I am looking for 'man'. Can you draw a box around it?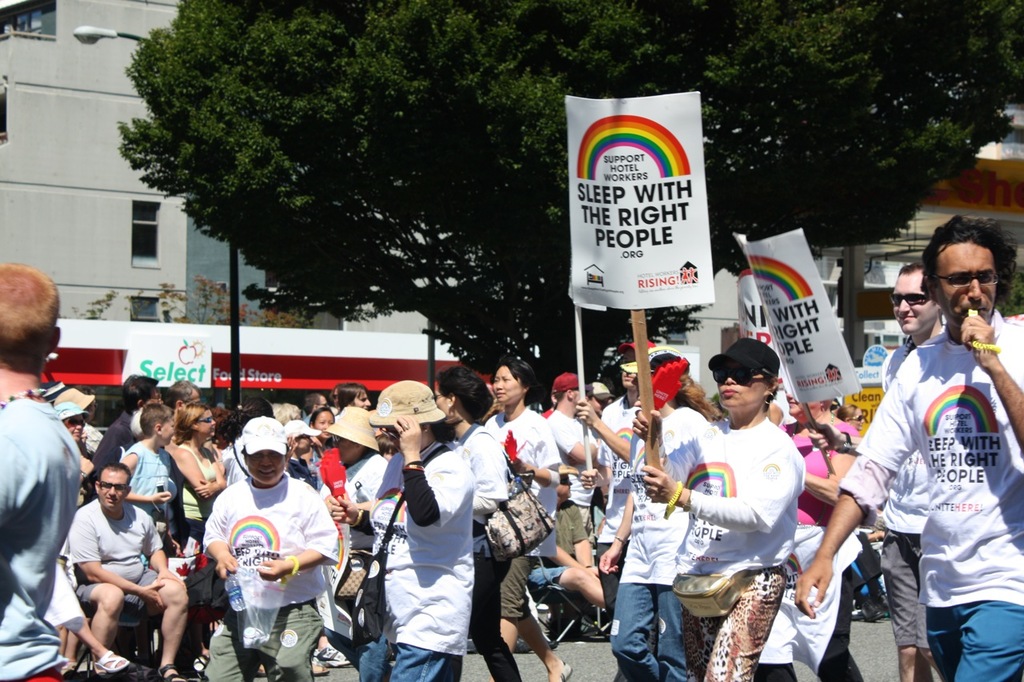
Sure, the bounding box is detection(870, 265, 982, 681).
